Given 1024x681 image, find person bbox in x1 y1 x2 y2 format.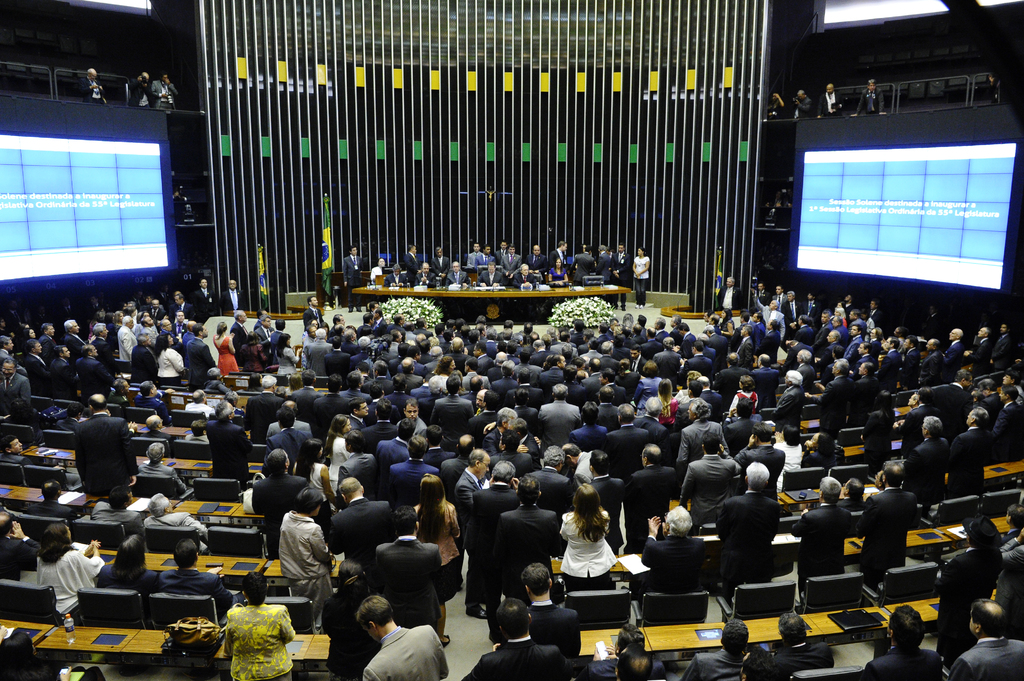
957 593 1023 680.
